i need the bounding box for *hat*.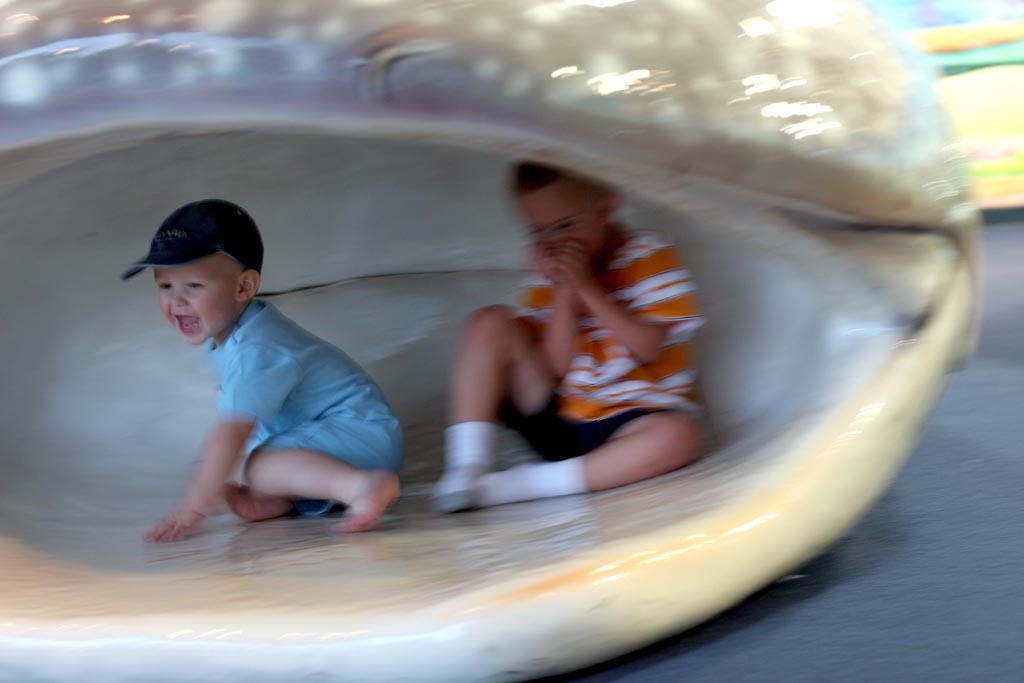
Here it is: [120, 197, 263, 282].
